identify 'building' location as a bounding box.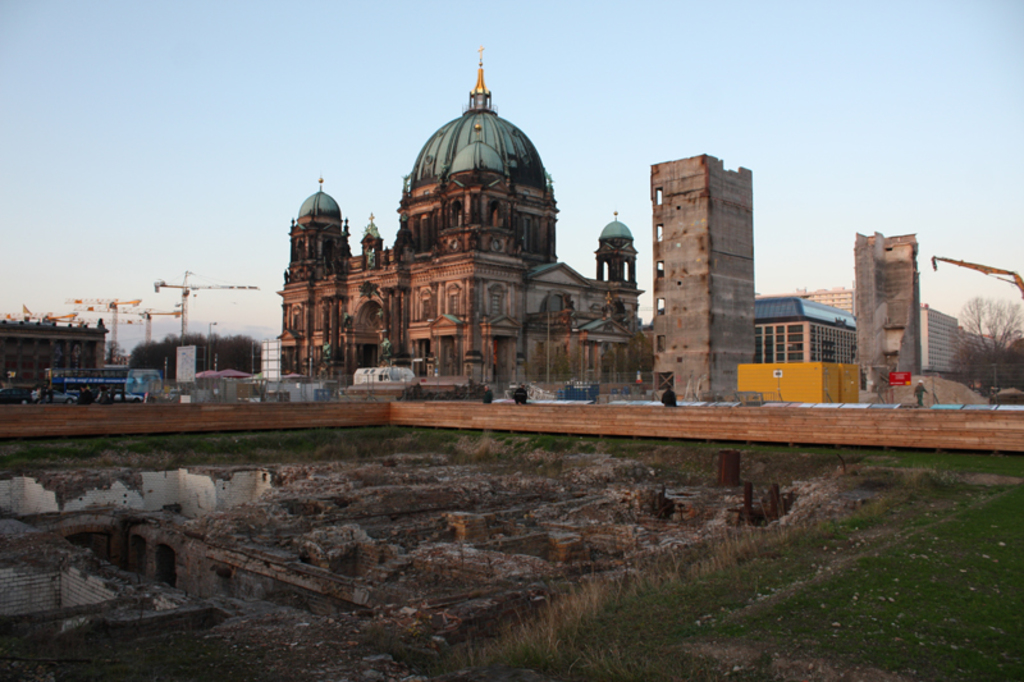
box(756, 293, 858, 362).
